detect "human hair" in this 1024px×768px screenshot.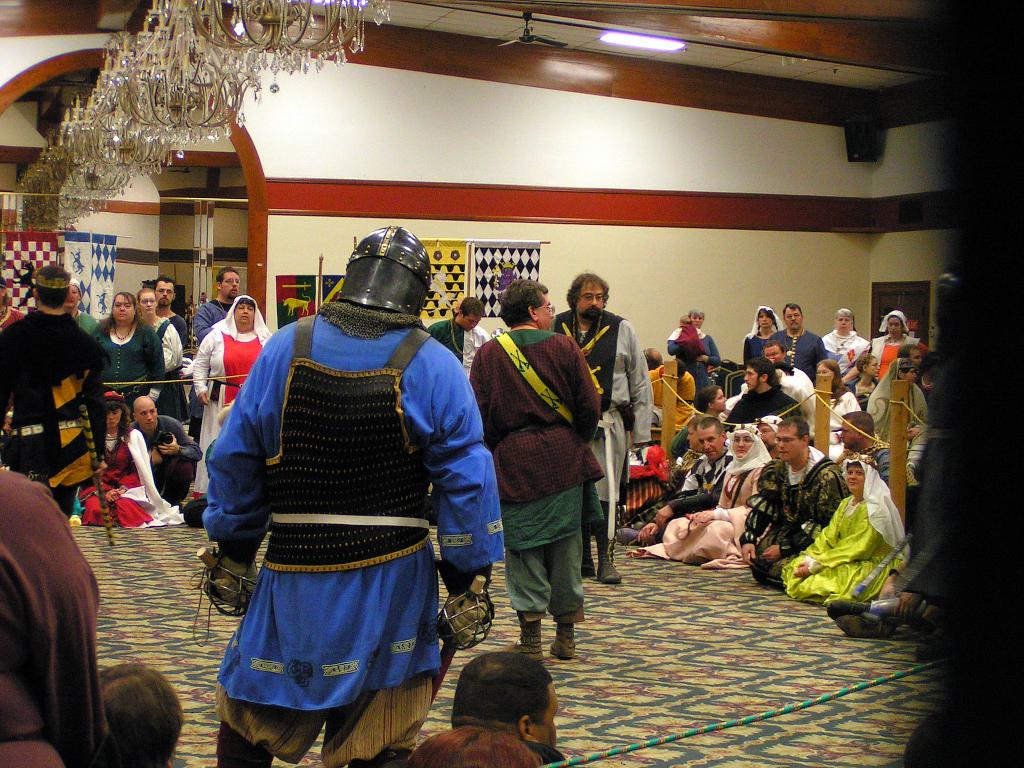
Detection: box(694, 417, 724, 435).
